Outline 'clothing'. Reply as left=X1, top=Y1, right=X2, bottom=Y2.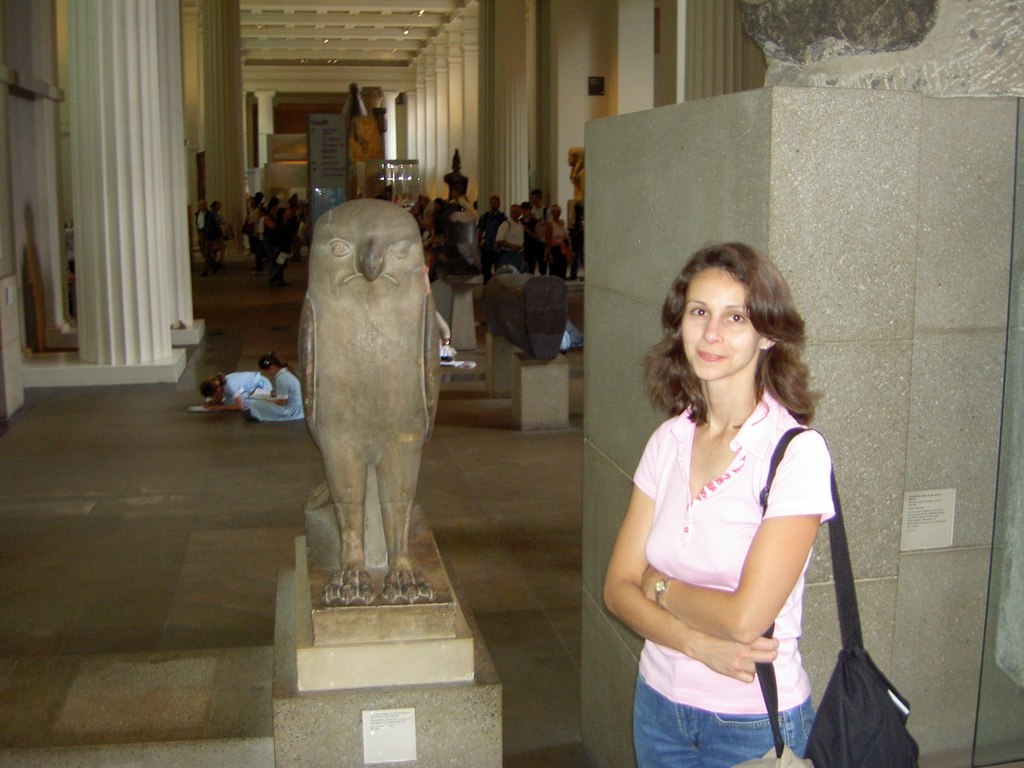
left=221, top=373, right=267, bottom=399.
